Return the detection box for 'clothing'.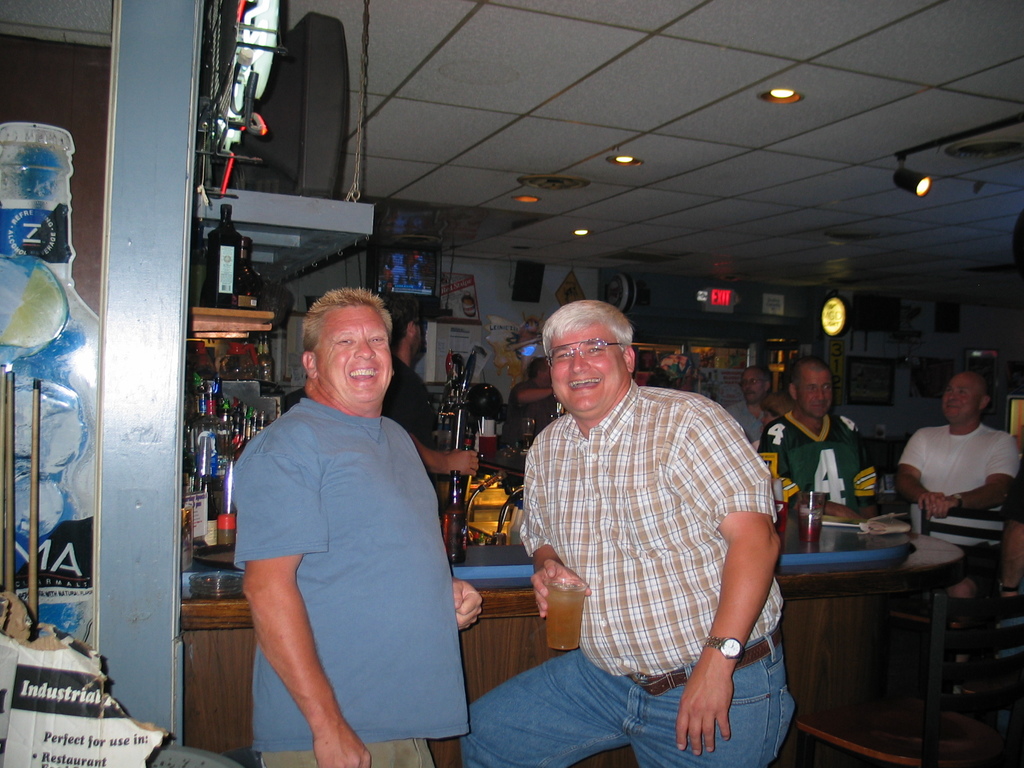
{"left": 725, "top": 401, "right": 770, "bottom": 450}.
